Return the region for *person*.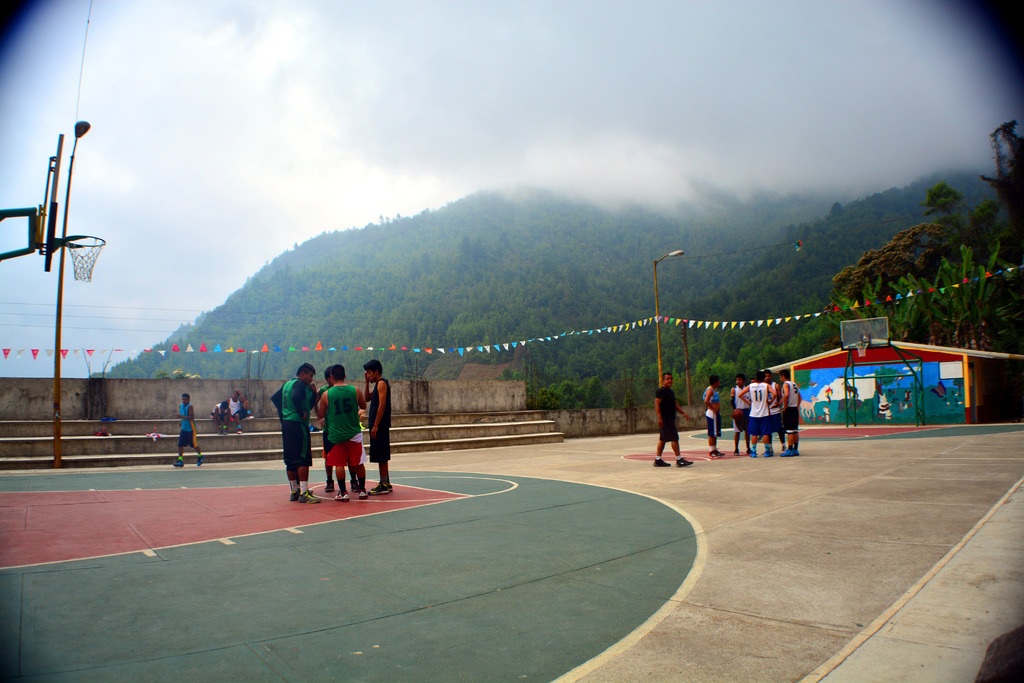
[x1=244, y1=391, x2=252, y2=418].
